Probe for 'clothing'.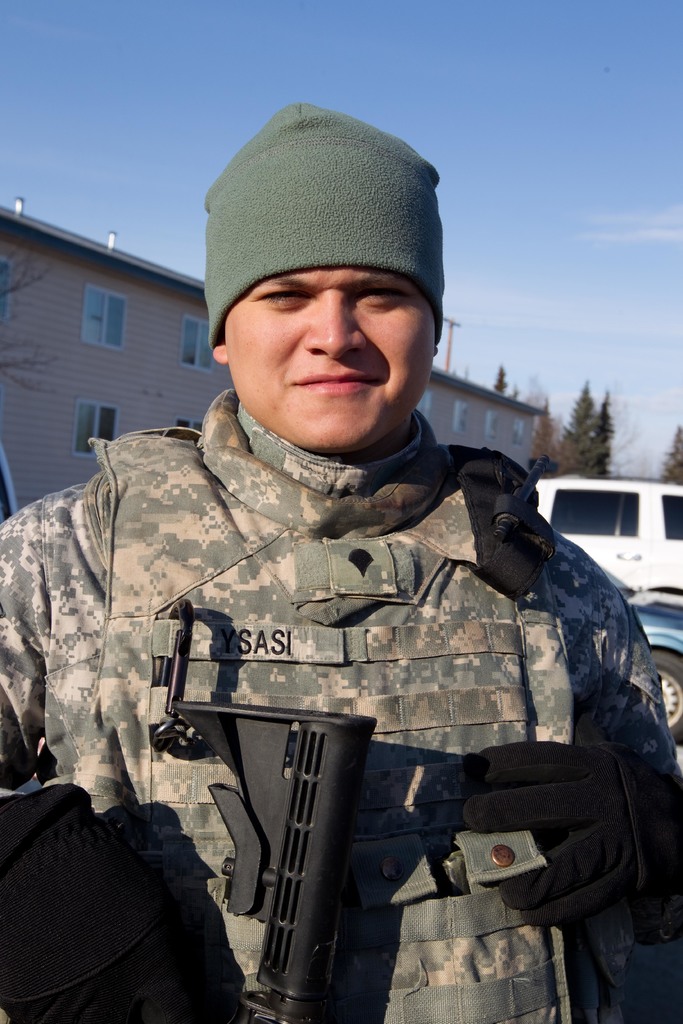
Probe result: pyautogui.locateOnScreen(31, 325, 654, 996).
